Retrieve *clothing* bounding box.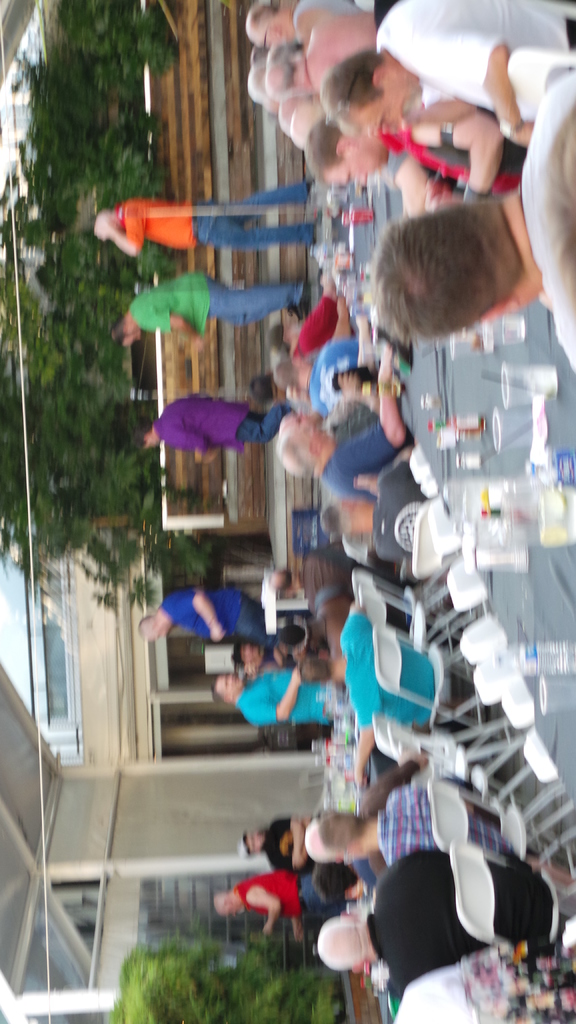
Bounding box: left=232, top=676, right=337, bottom=724.
